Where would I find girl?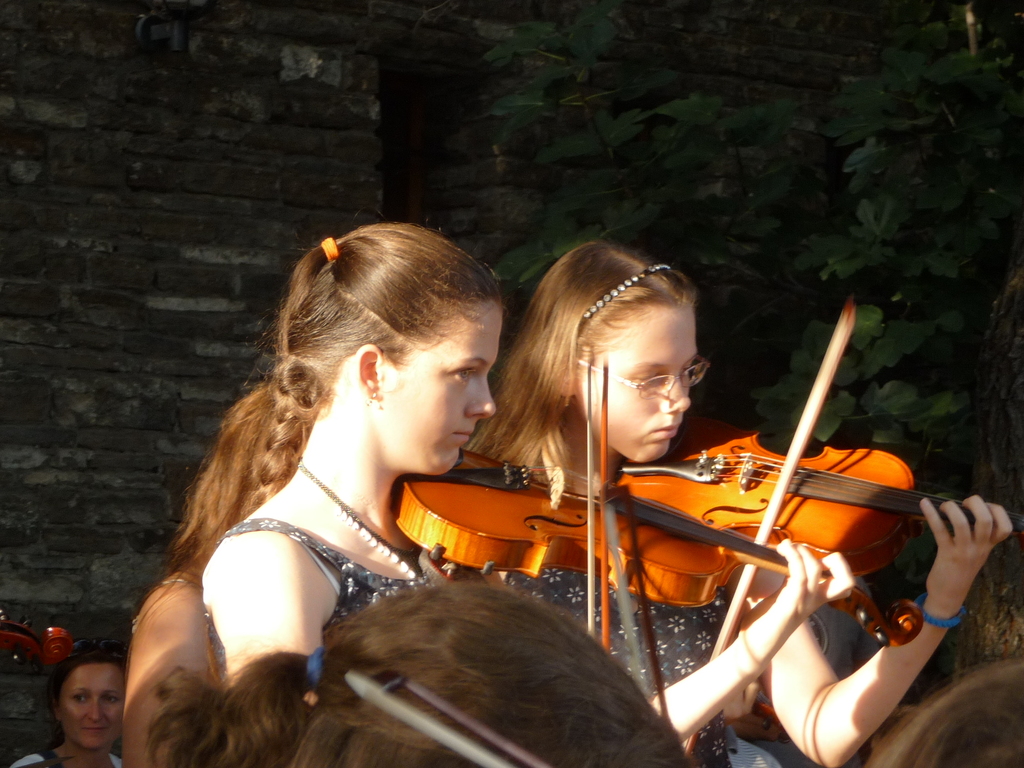
At (left=123, top=381, right=307, bottom=762).
